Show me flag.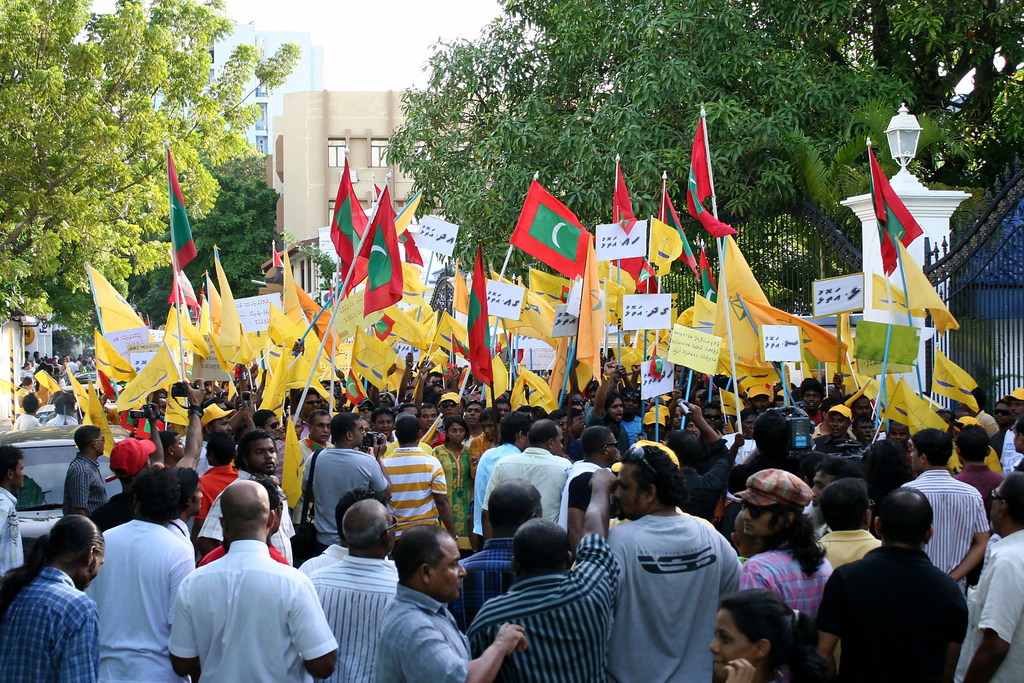
flag is here: 424,349,452,368.
